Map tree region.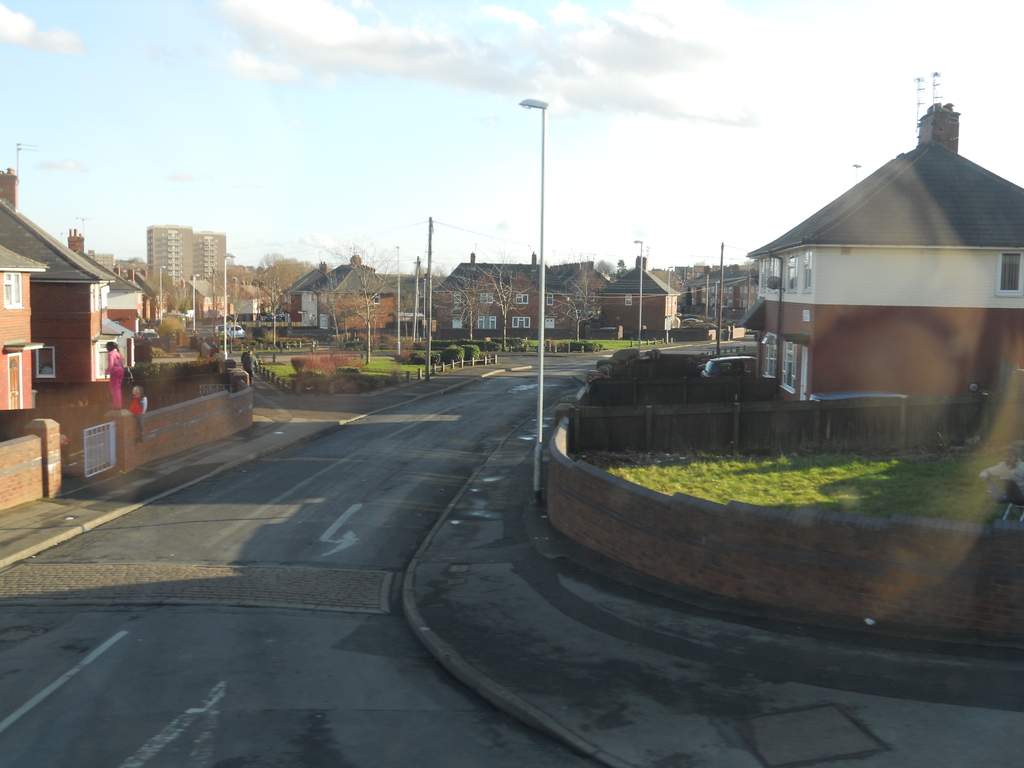
Mapped to 253 252 319 284.
